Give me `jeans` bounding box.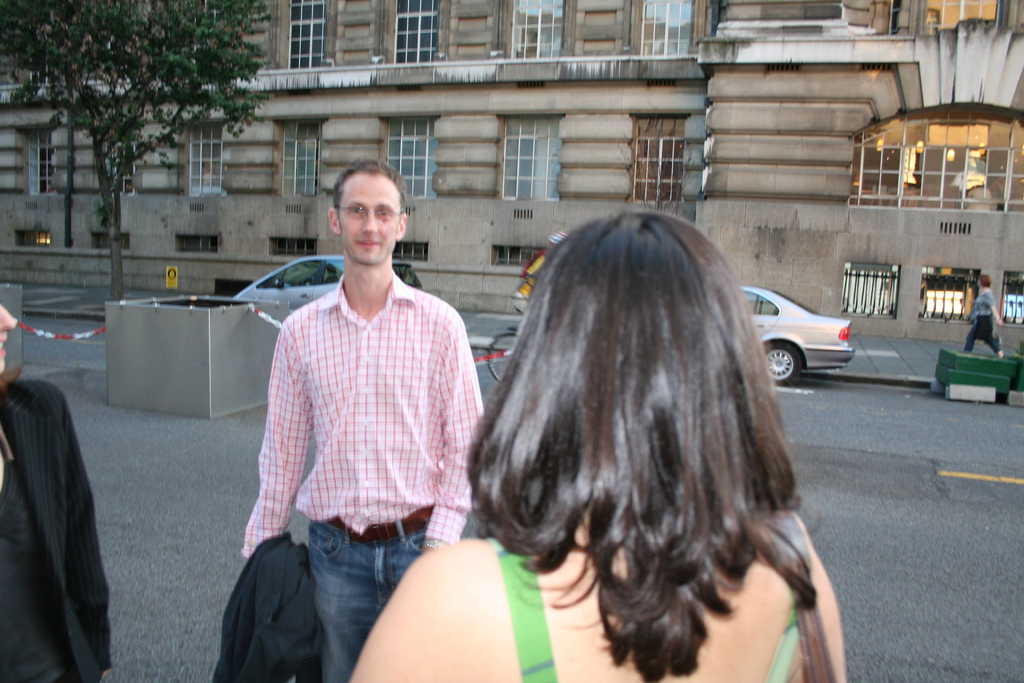
x1=964, y1=318, x2=1005, y2=351.
